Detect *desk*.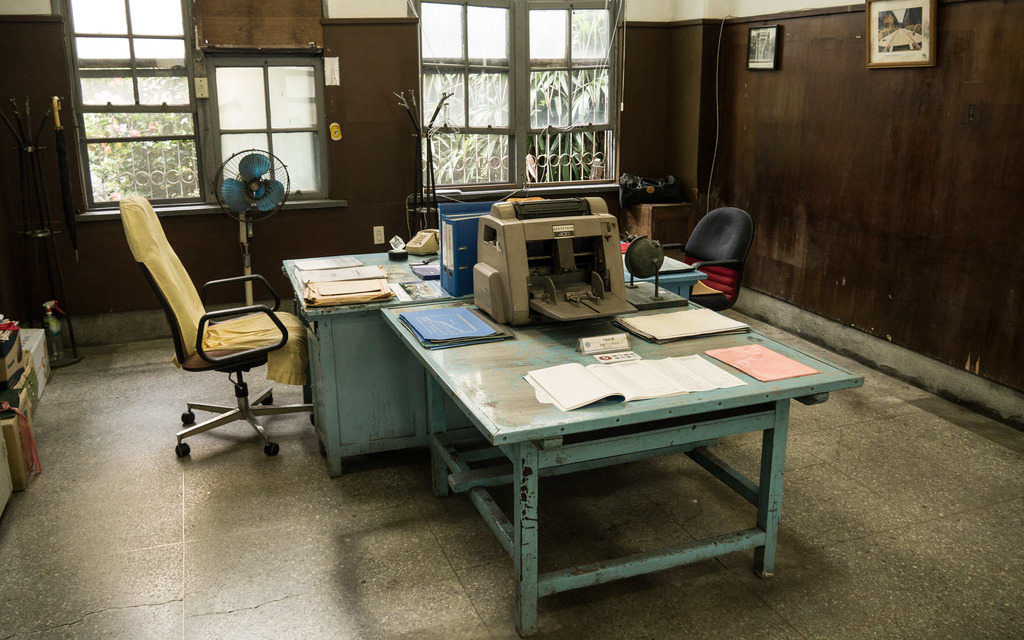
Detected at l=278, t=239, r=711, b=479.
